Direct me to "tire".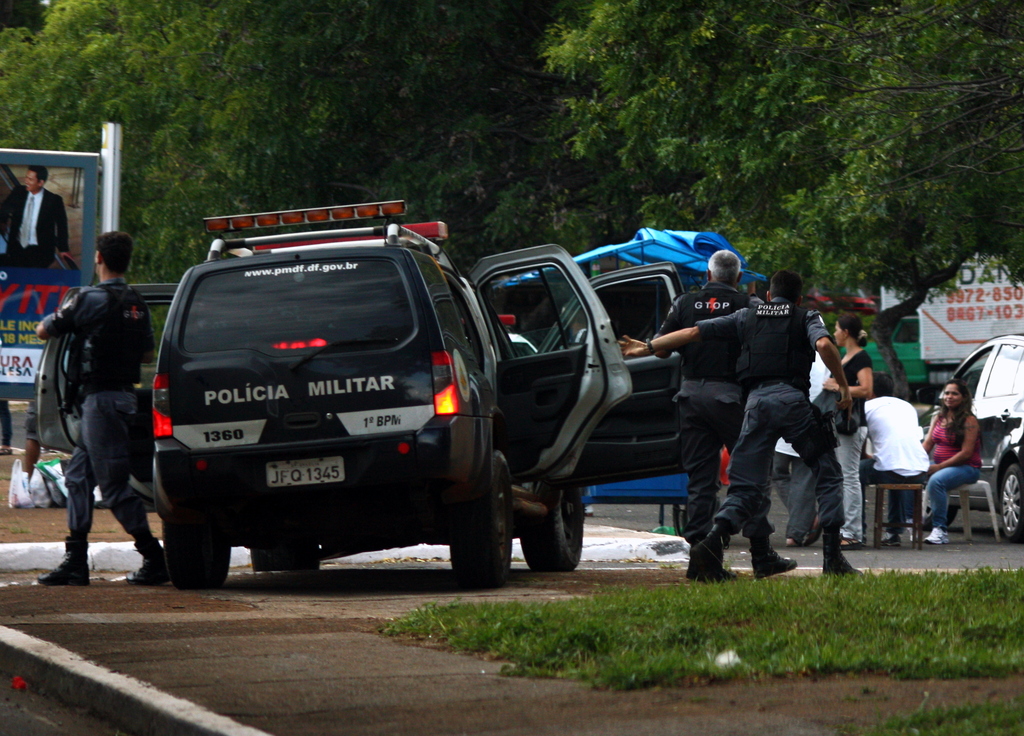
Direction: 451 475 513 587.
